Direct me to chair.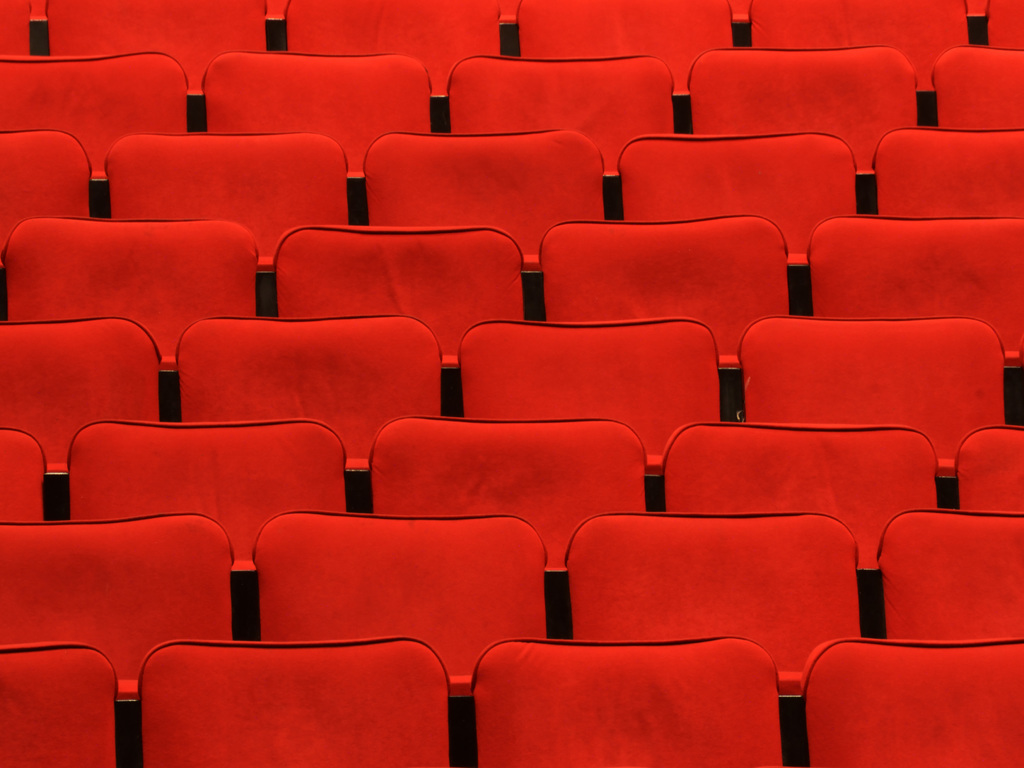
Direction: select_region(870, 123, 1023, 218).
